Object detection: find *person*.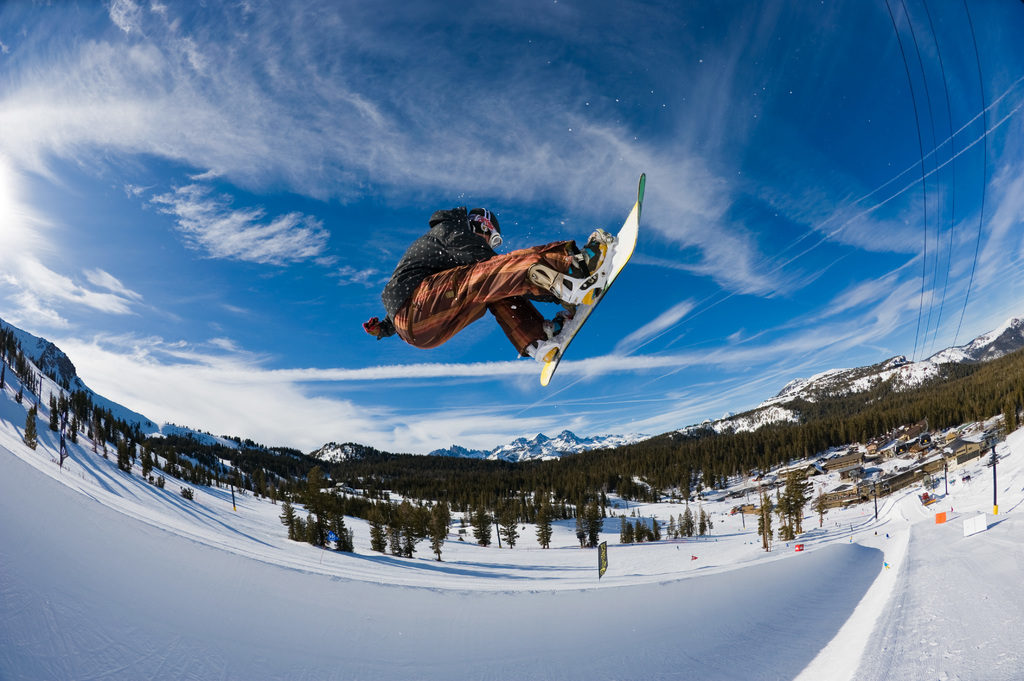
[378, 198, 612, 367].
